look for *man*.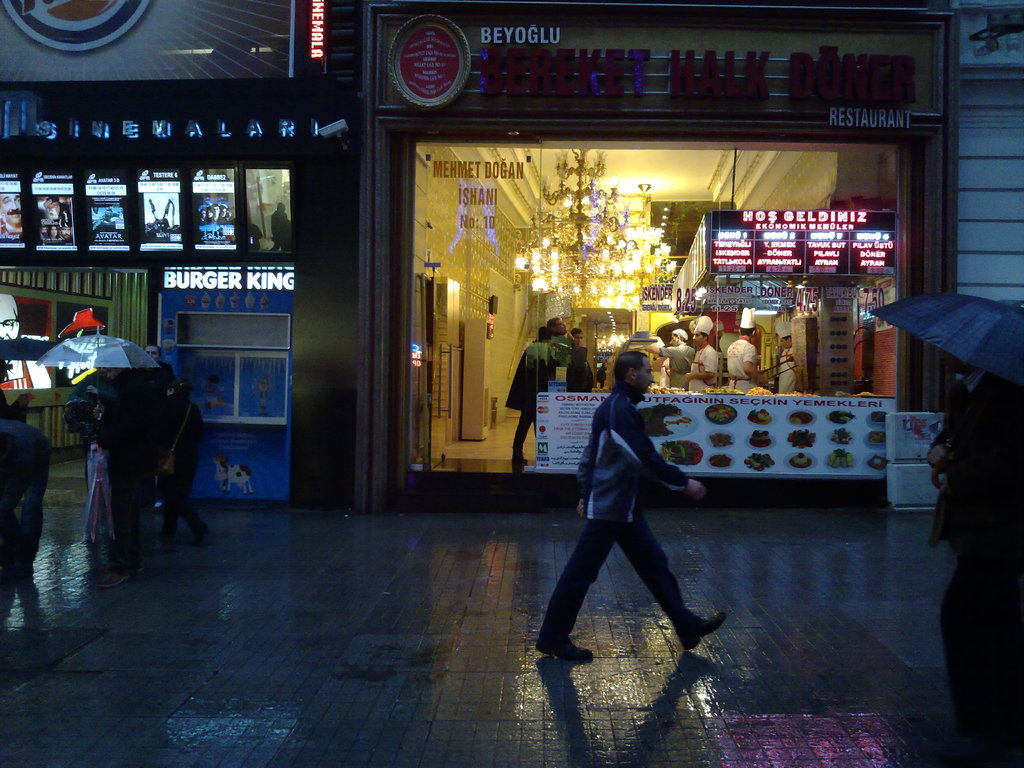
Found: rect(500, 324, 556, 463).
